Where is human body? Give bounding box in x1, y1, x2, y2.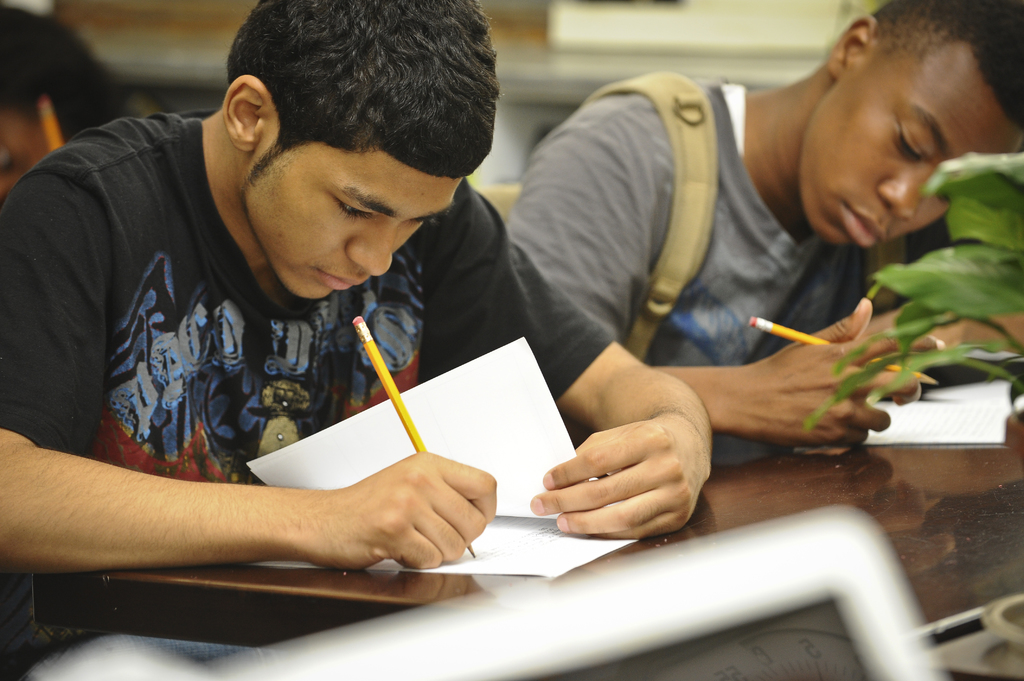
506, 65, 949, 452.
